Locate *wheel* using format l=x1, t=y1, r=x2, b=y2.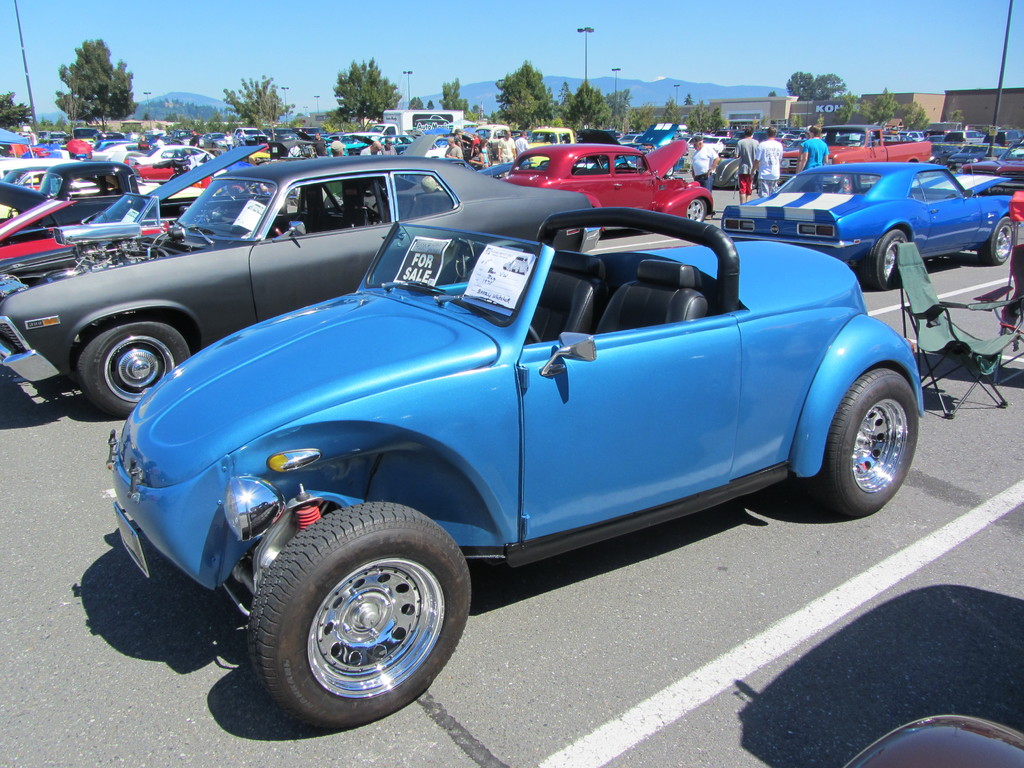
l=686, t=196, r=706, b=220.
